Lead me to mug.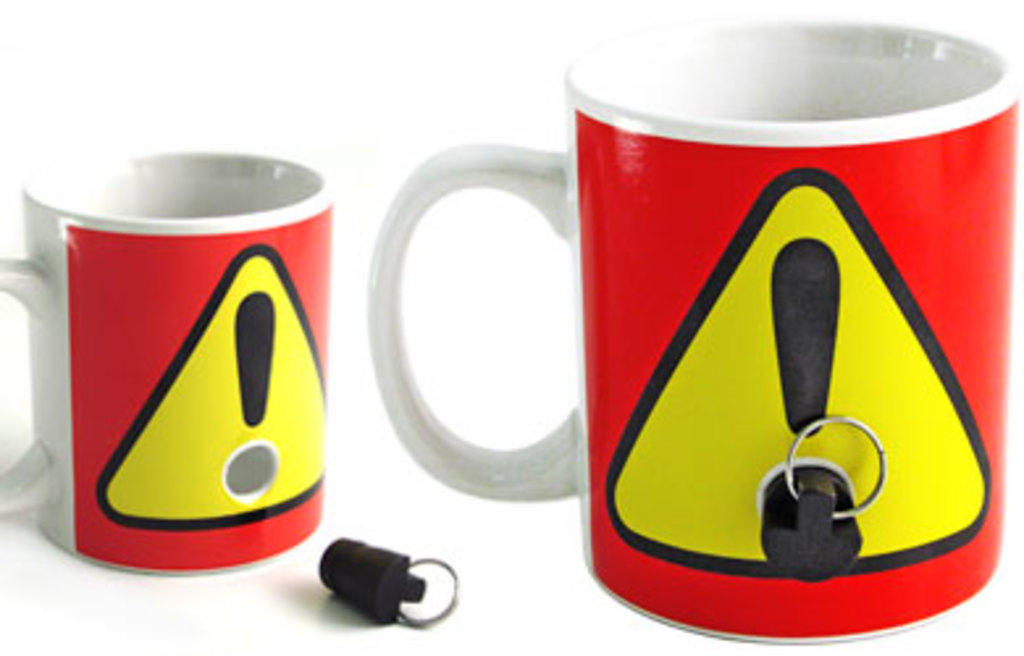
Lead to BBox(365, 13, 1016, 648).
